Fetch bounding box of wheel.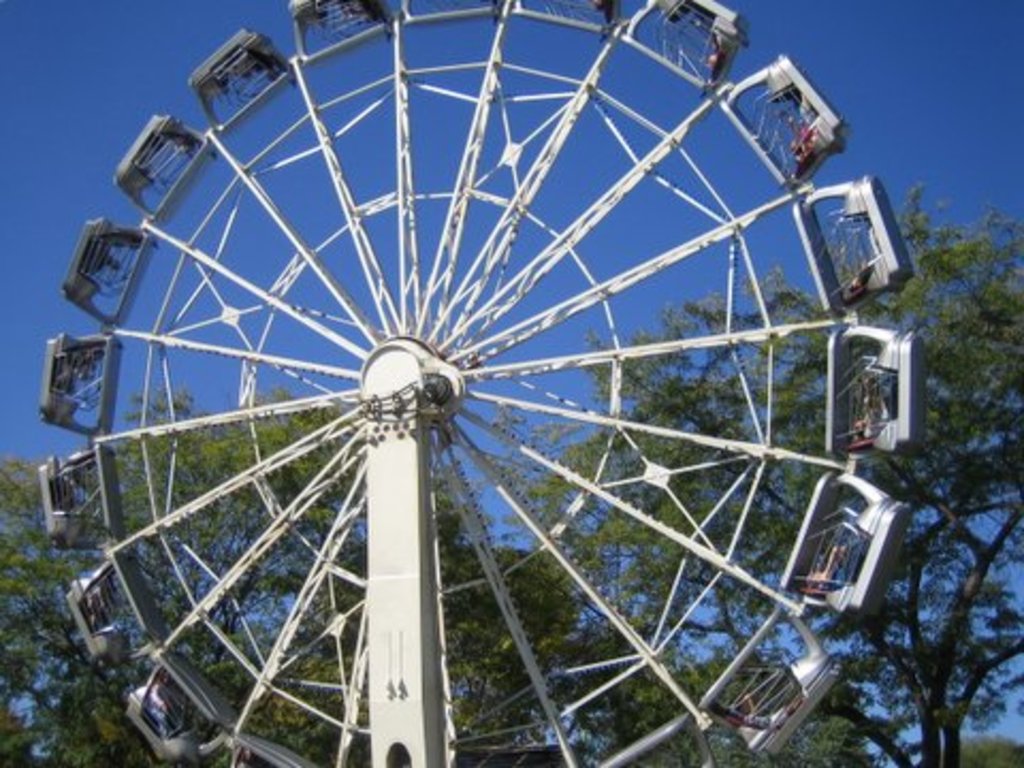
Bbox: 41,28,896,755.
